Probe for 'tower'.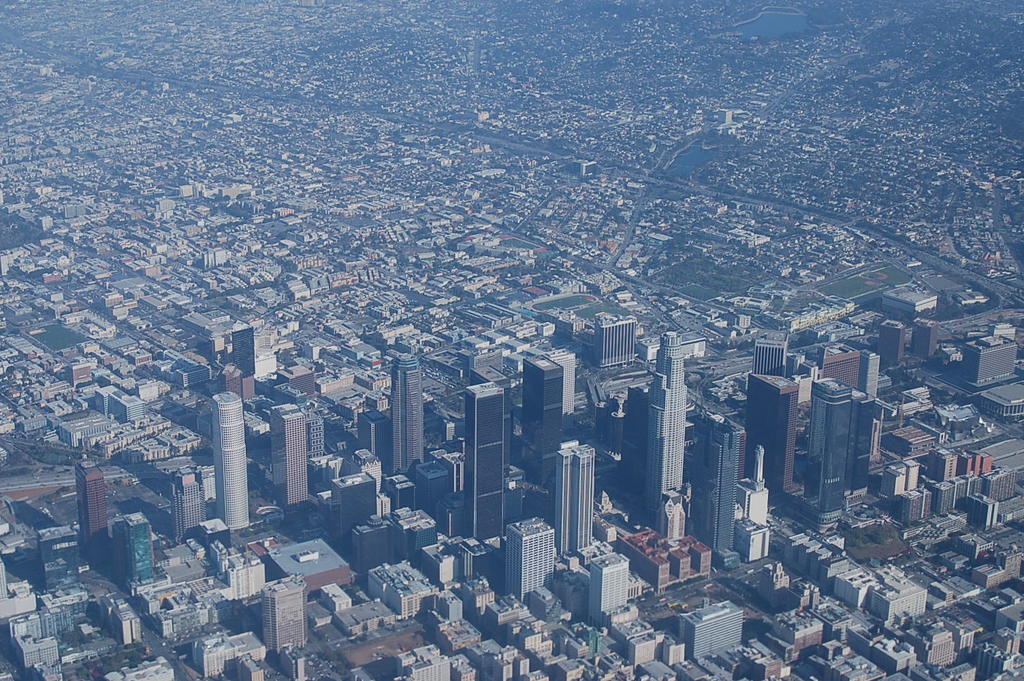
Probe result: <box>466,387,504,537</box>.
